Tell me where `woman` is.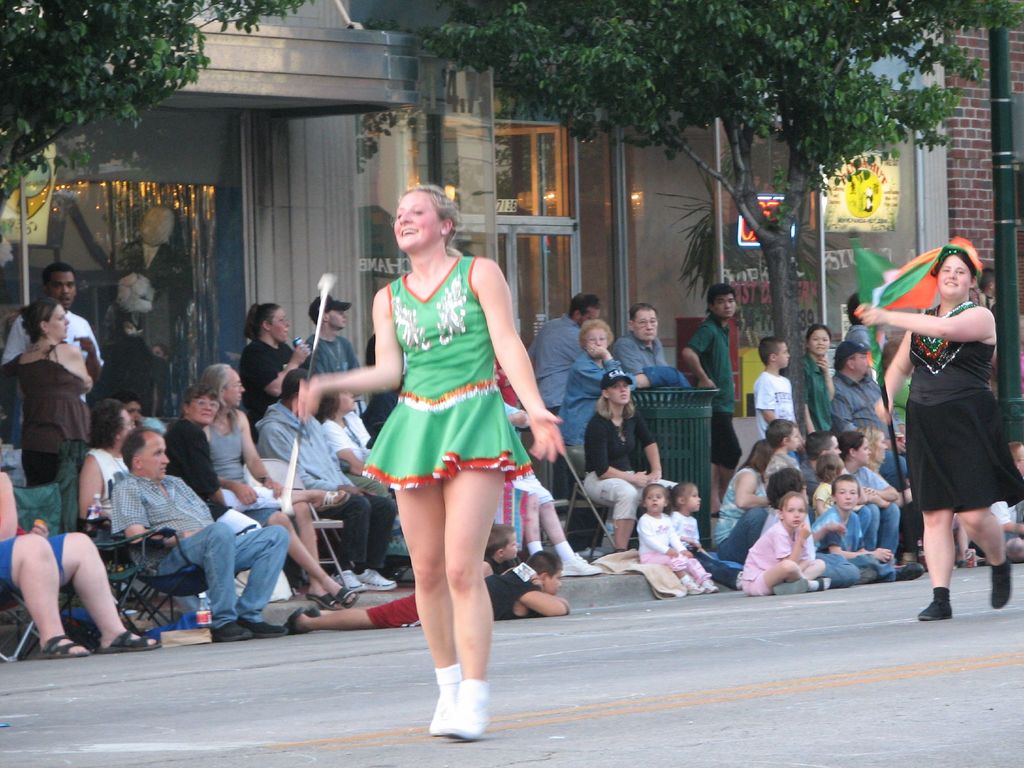
`woman` is at (x1=552, y1=323, x2=640, y2=556).
